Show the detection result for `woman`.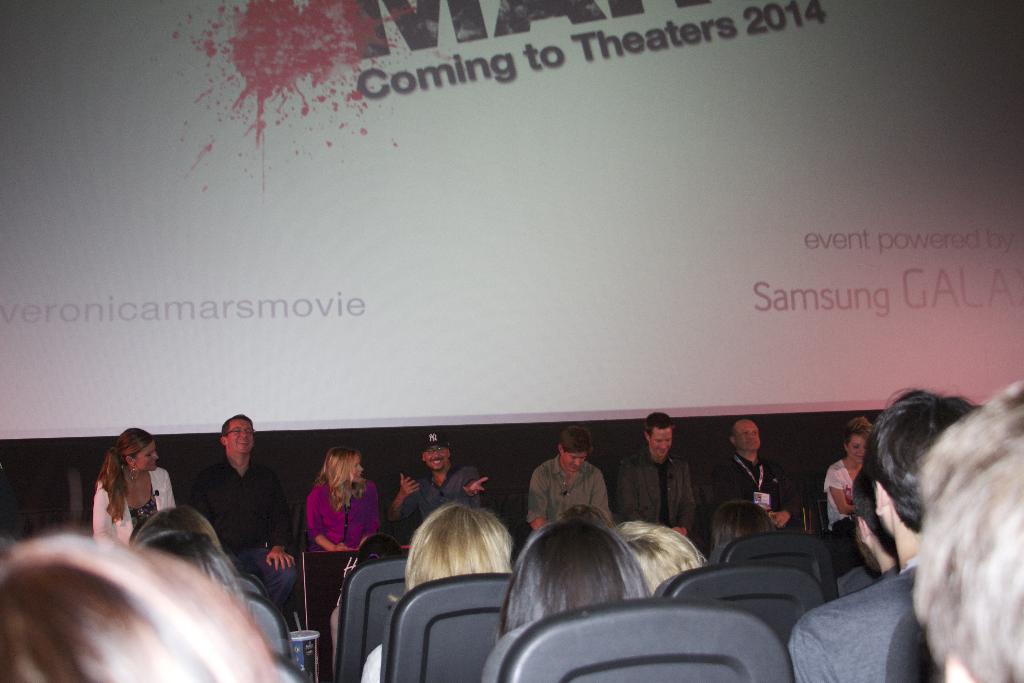
(706, 504, 775, 572).
